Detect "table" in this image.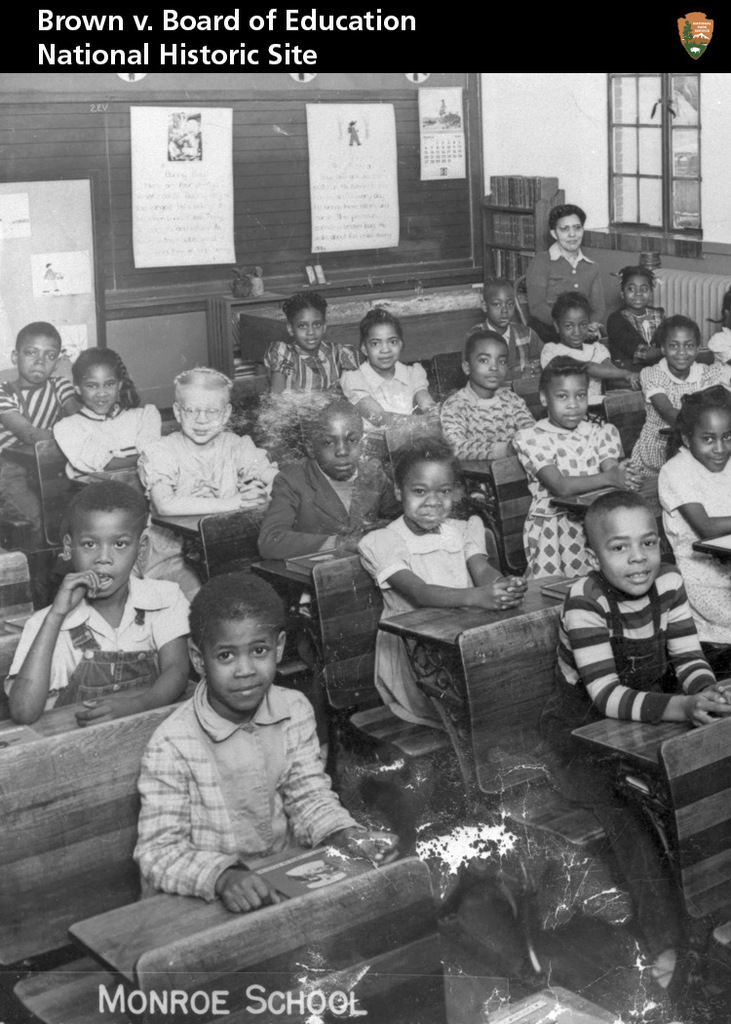
Detection: (546, 482, 660, 523).
